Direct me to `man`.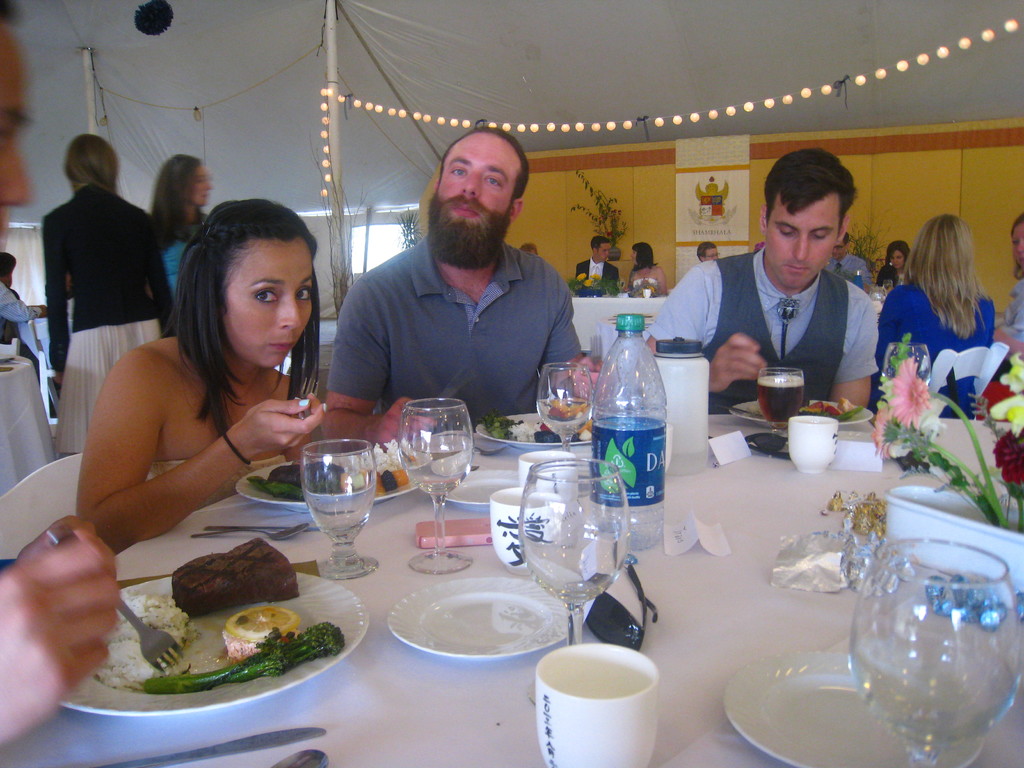
Direction: (x1=570, y1=239, x2=625, y2=301).
